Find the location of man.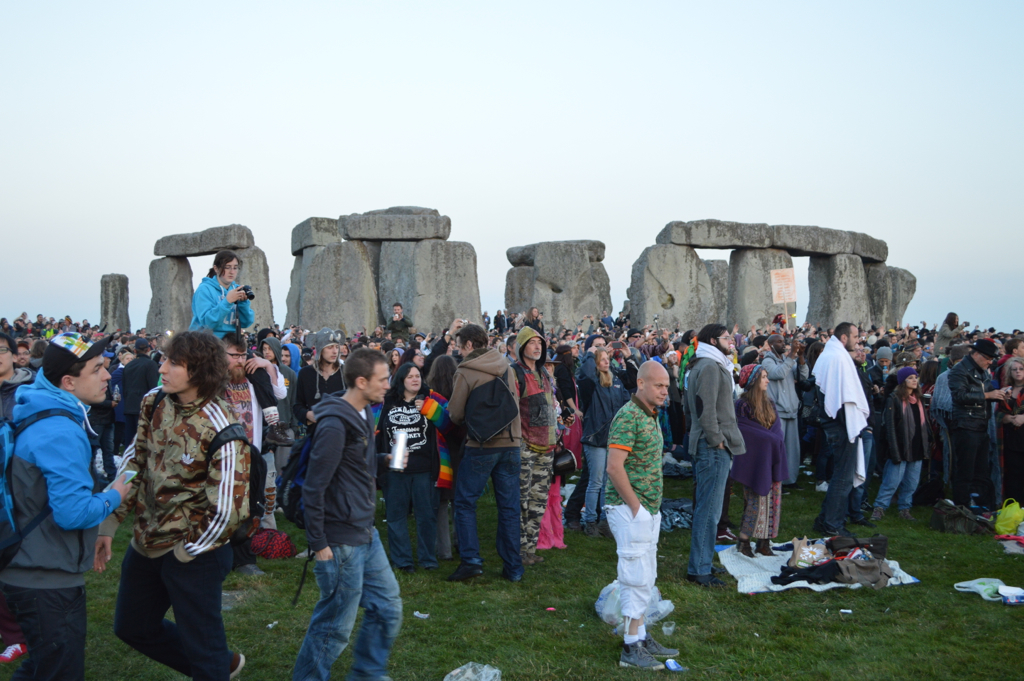
Location: [x1=759, y1=333, x2=803, y2=497].
